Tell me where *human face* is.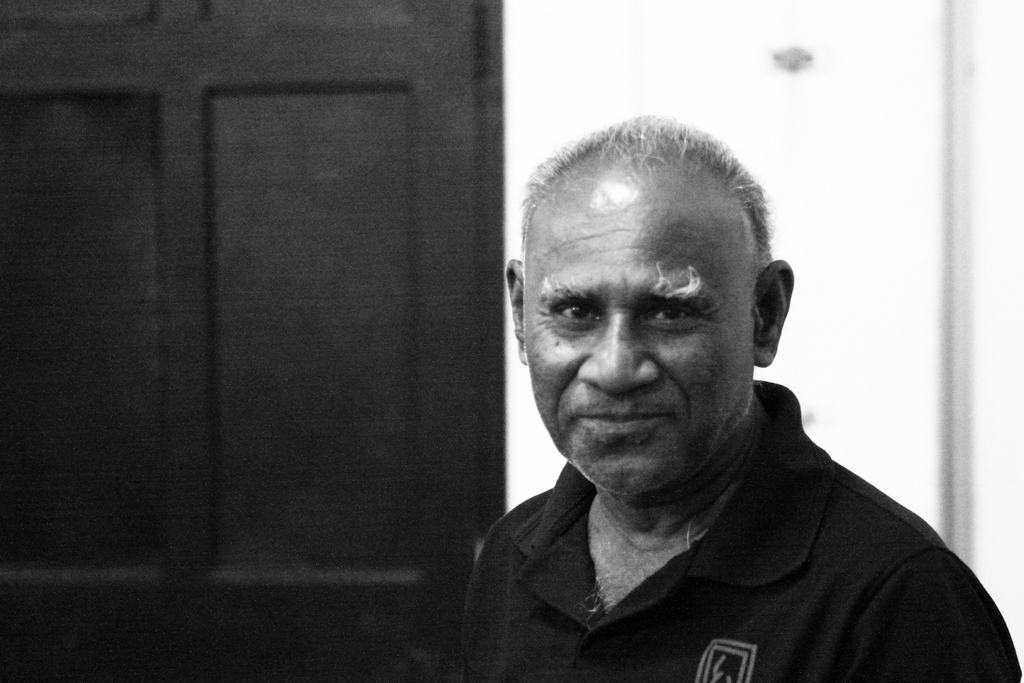
*human face* is at [521, 195, 755, 498].
